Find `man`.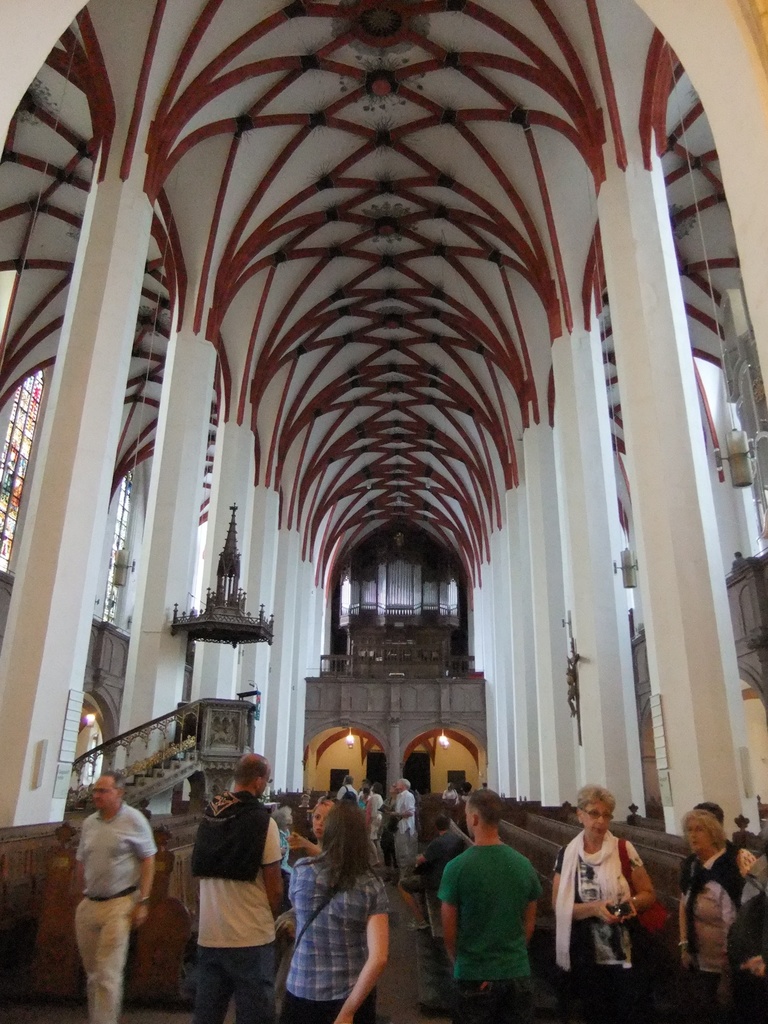
Rect(54, 748, 164, 1016).
